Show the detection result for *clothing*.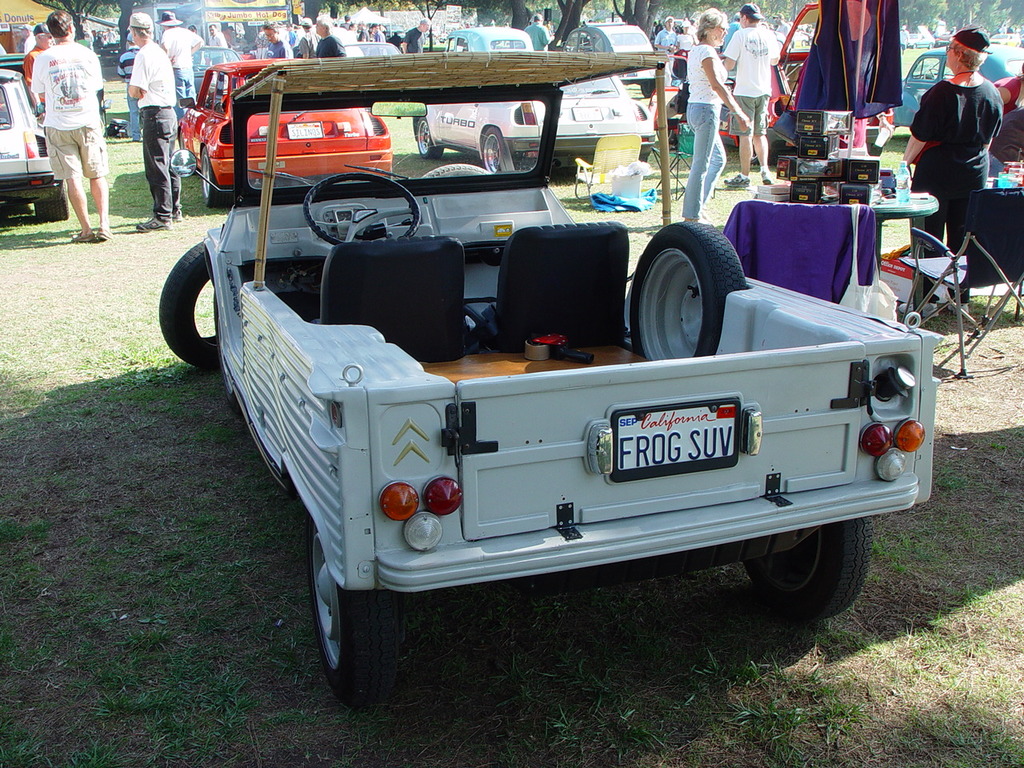
(724,22,776,94).
